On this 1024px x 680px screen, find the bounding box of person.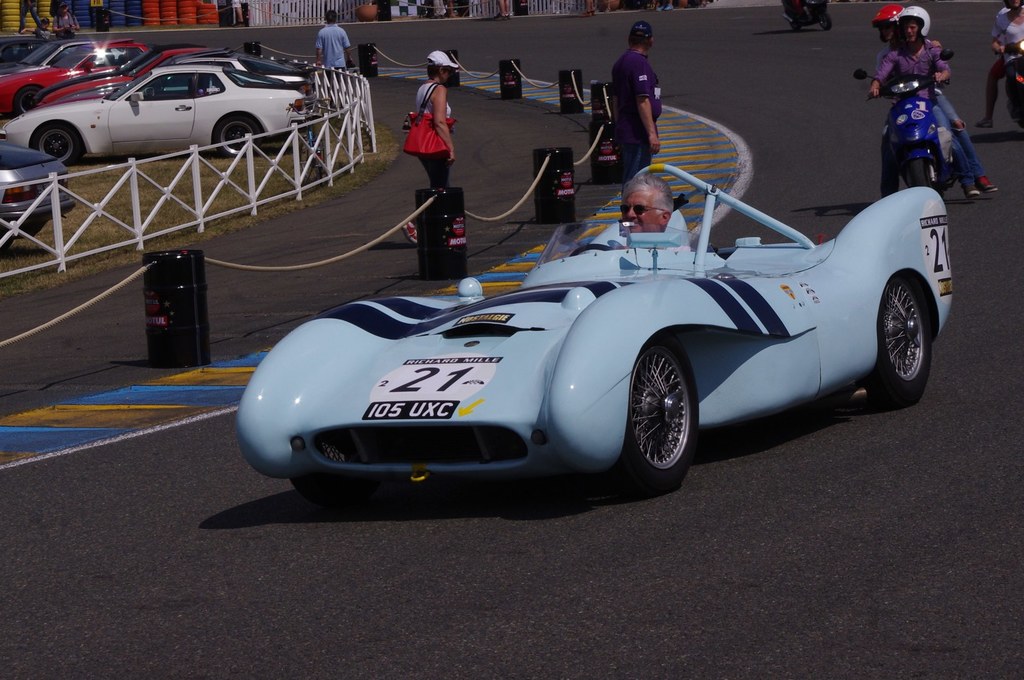
Bounding box: [left=232, top=0, right=252, bottom=25].
